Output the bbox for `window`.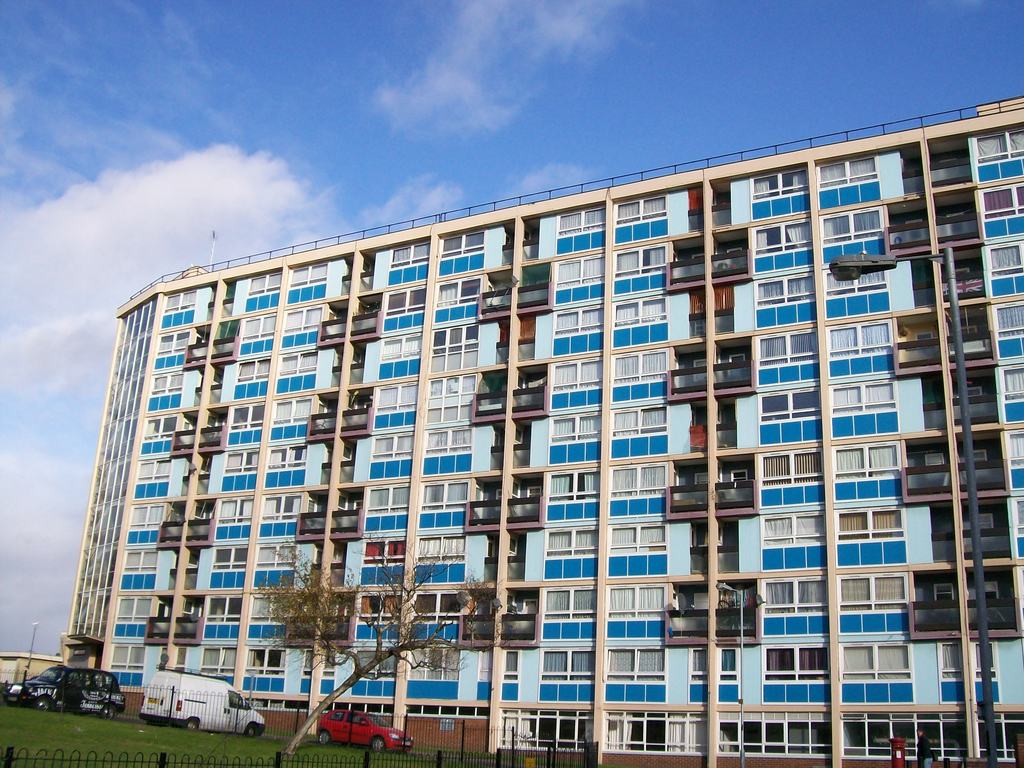
bbox=[269, 443, 308, 468].
